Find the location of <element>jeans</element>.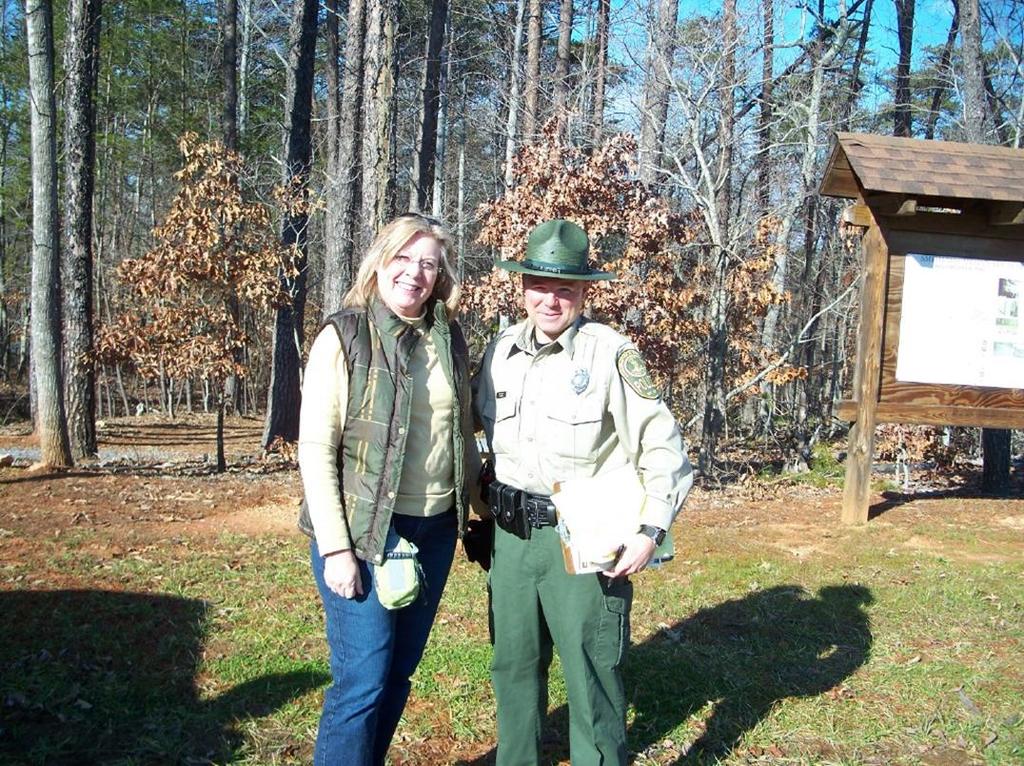
Location: detection(305, 579, 421, 764).
